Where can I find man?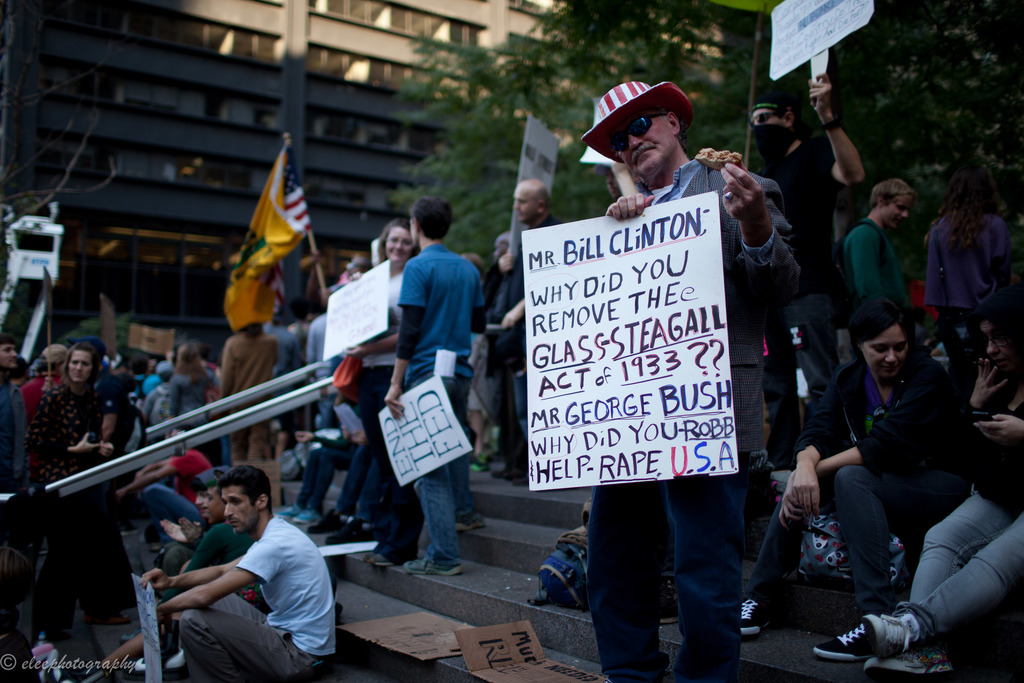
You can find it at {"left": 132, "top": 460, "right": 339, "bottom": 682}.
